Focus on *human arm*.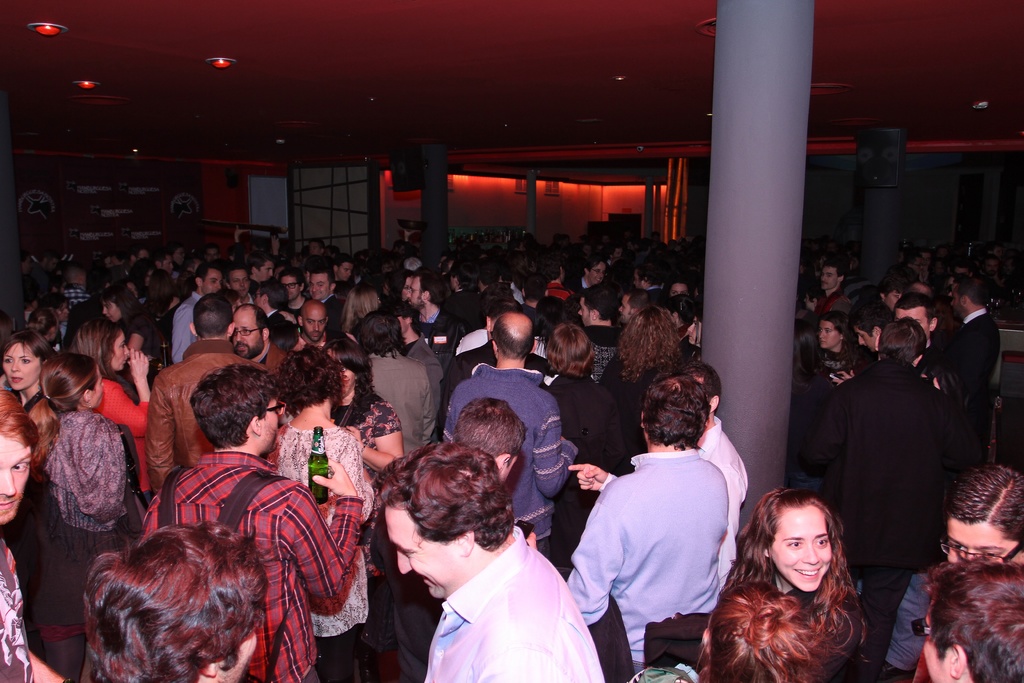
Focused at BBox(228, 222, 255, 248).
